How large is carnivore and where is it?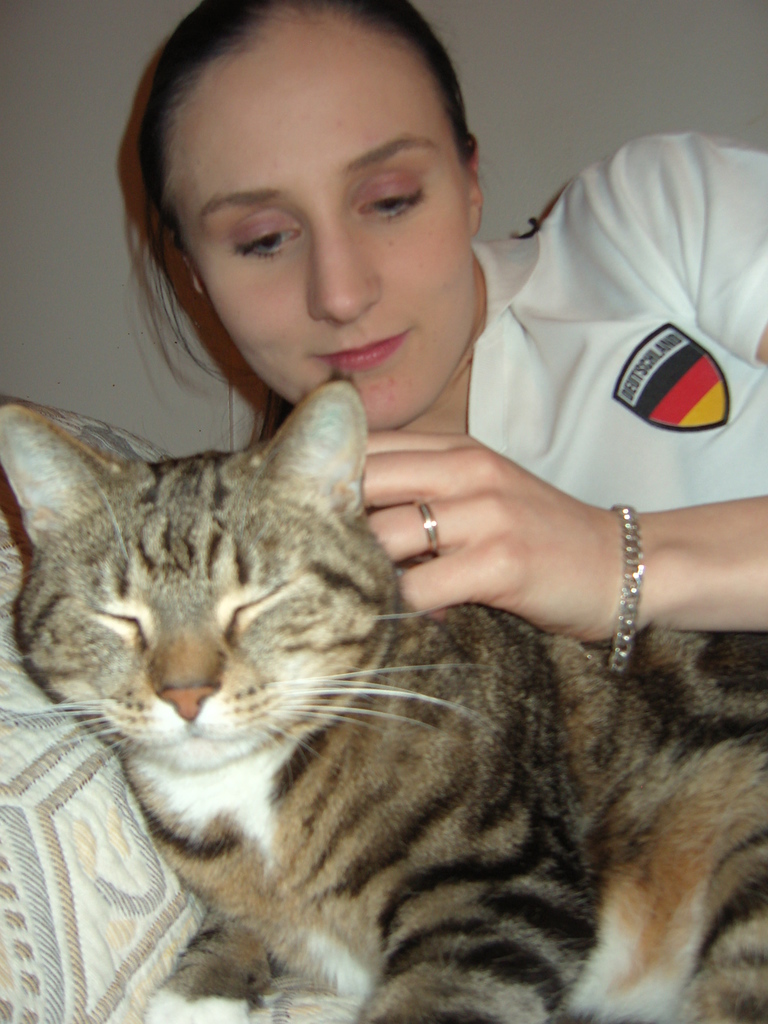
Bounding box: box=[0, 367, 767, 1023].
